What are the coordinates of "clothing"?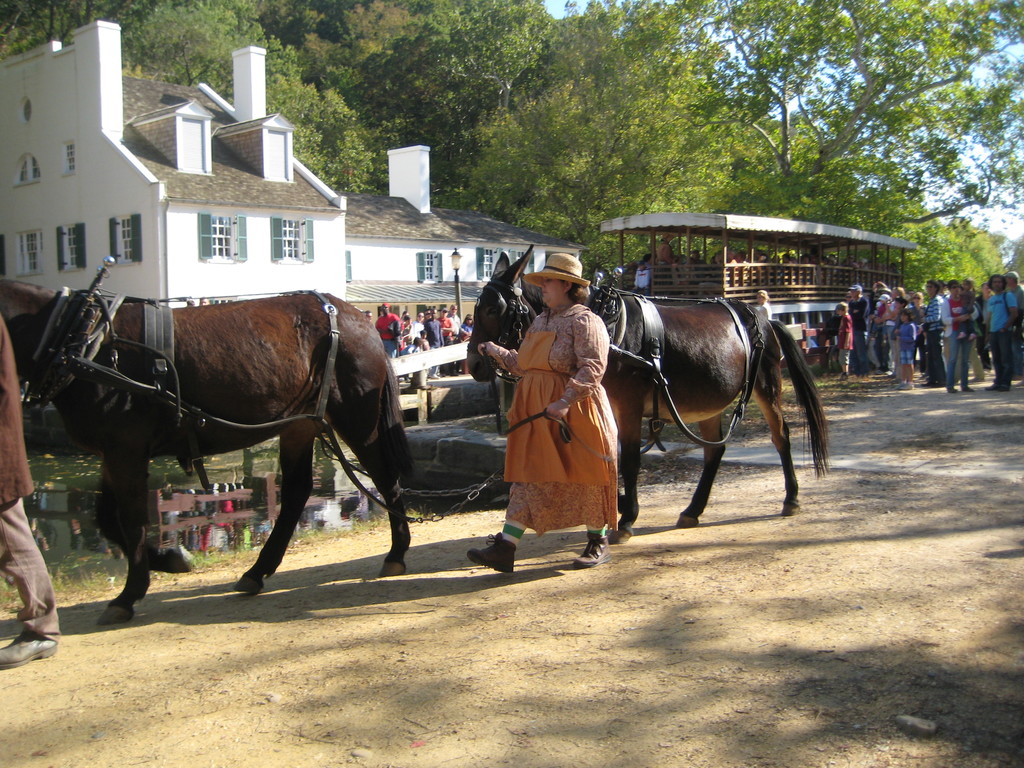
region(361, 312, 398, 355).
